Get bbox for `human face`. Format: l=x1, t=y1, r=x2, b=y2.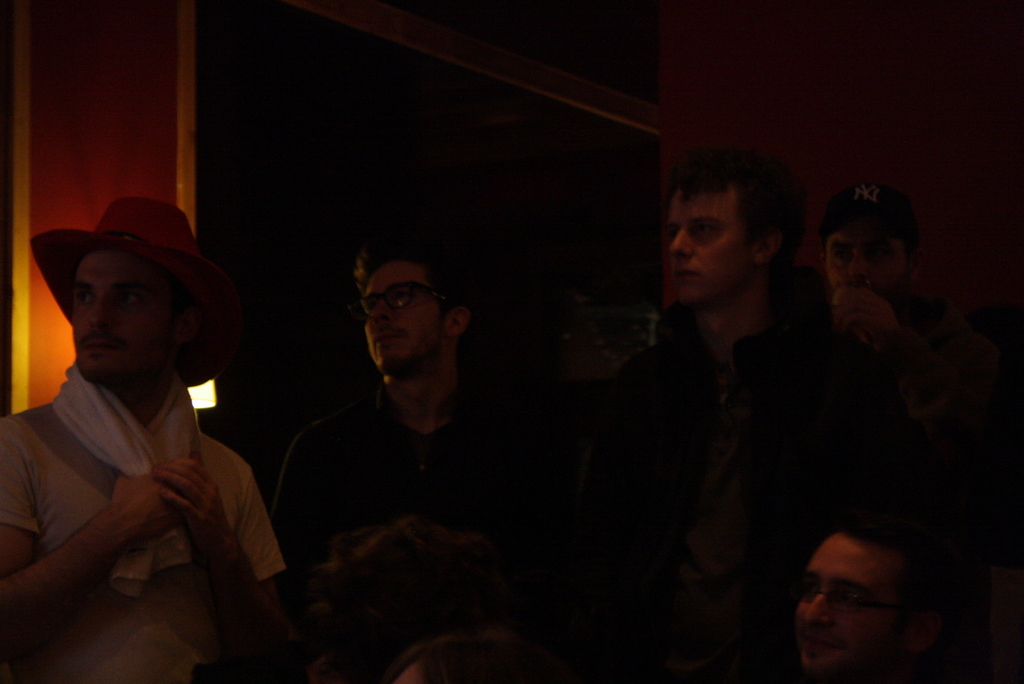
l=355, t=265, r=446, b=364.
